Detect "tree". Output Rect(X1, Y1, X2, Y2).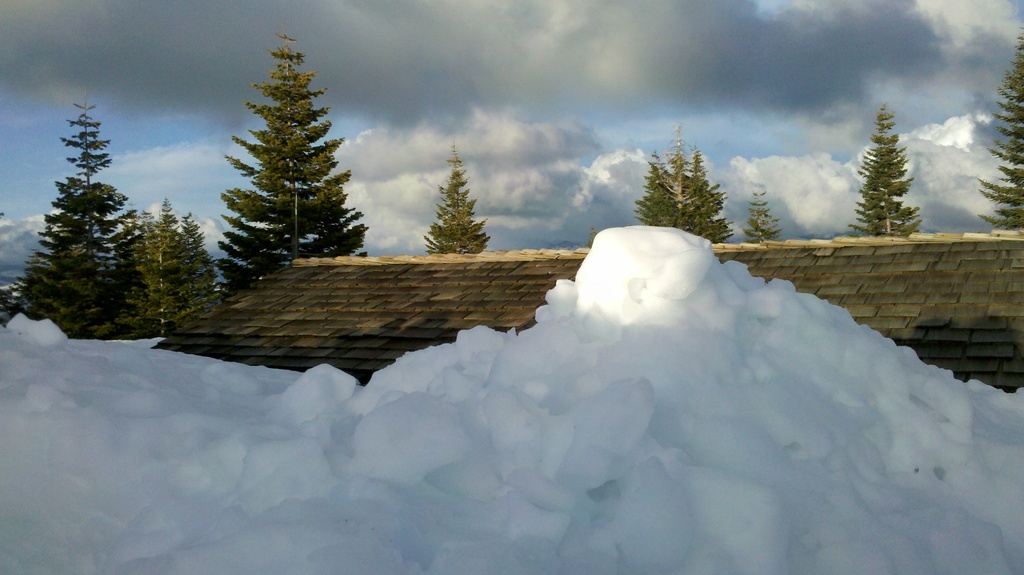
Rect(979, 28, 1023, 230).
